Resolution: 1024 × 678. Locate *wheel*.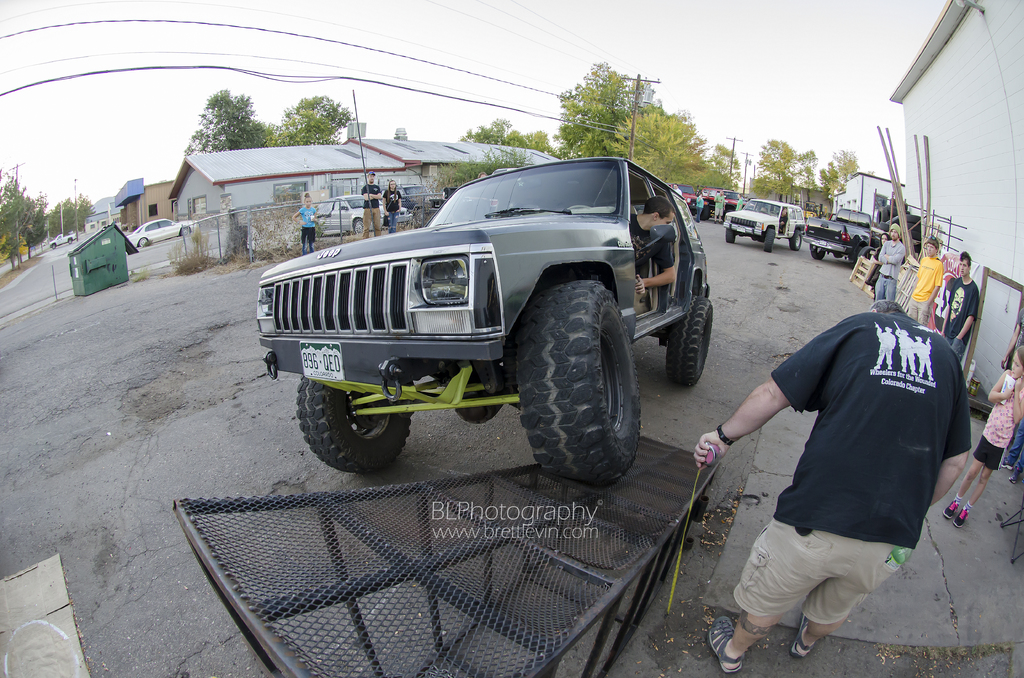
crop(137, 239, 150, 247).
